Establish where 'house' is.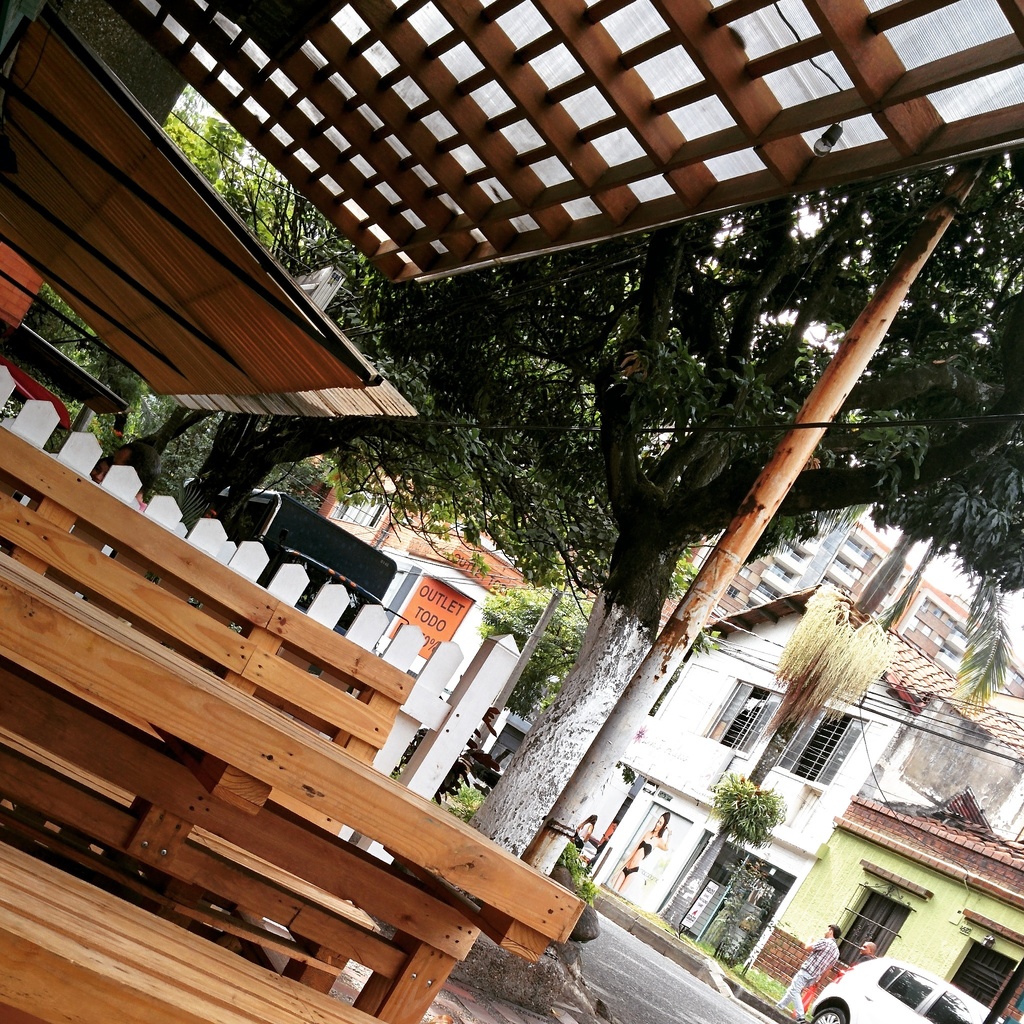
Established at select_region(711, 496, 1013, 712).
